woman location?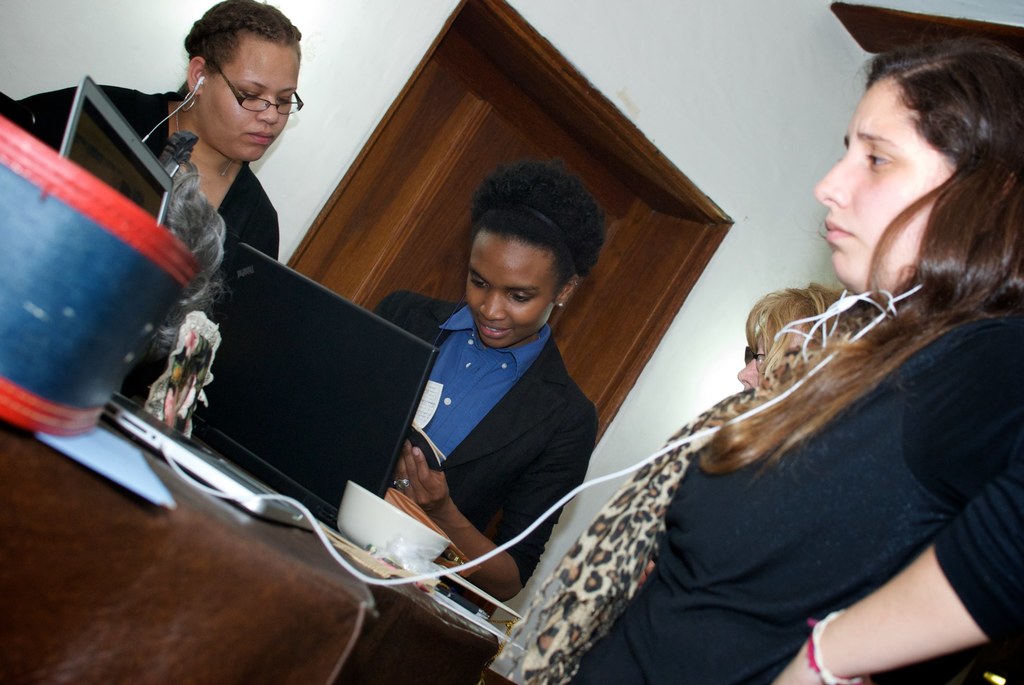
(x1=536, y1=45, x2=996, y2=684)
